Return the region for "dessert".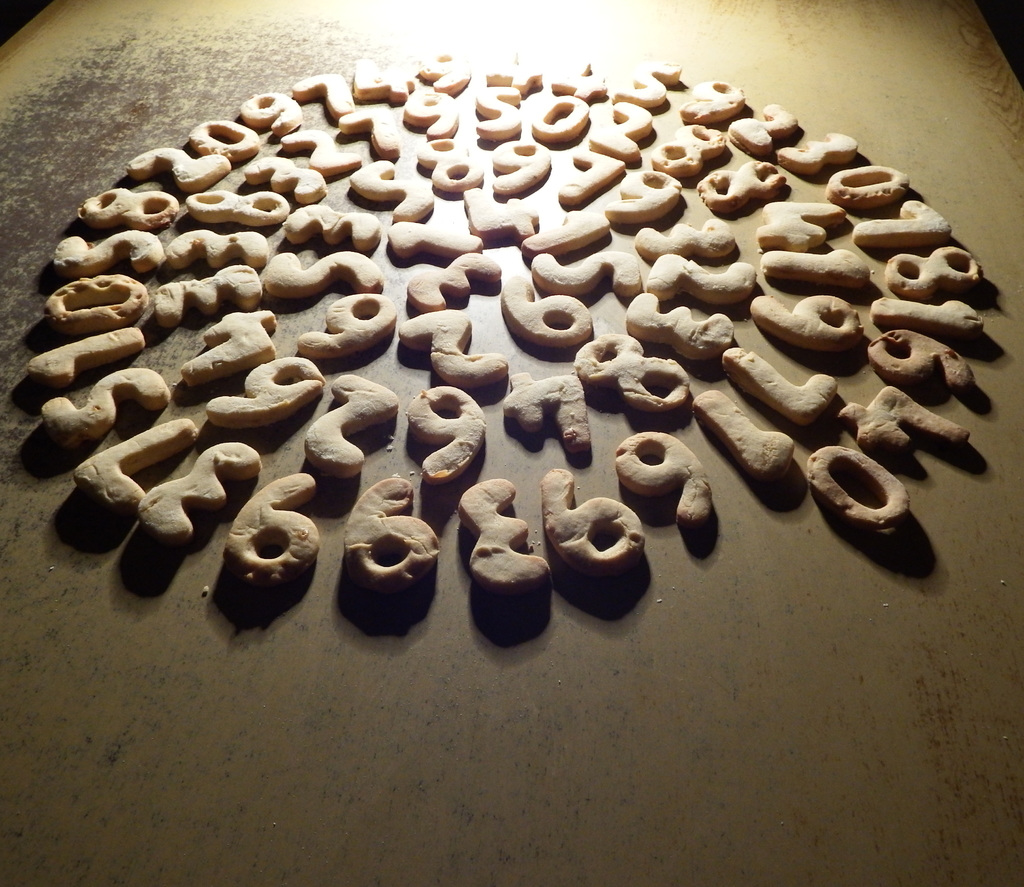
184 188 292 224.
